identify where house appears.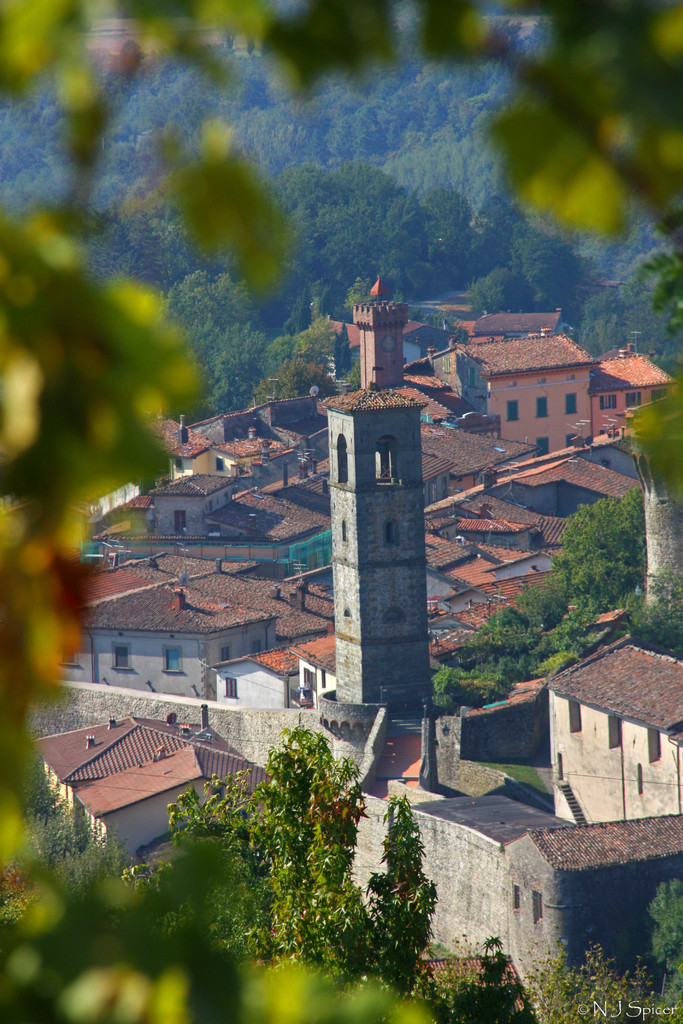
Appears at 456 514 533 552.
